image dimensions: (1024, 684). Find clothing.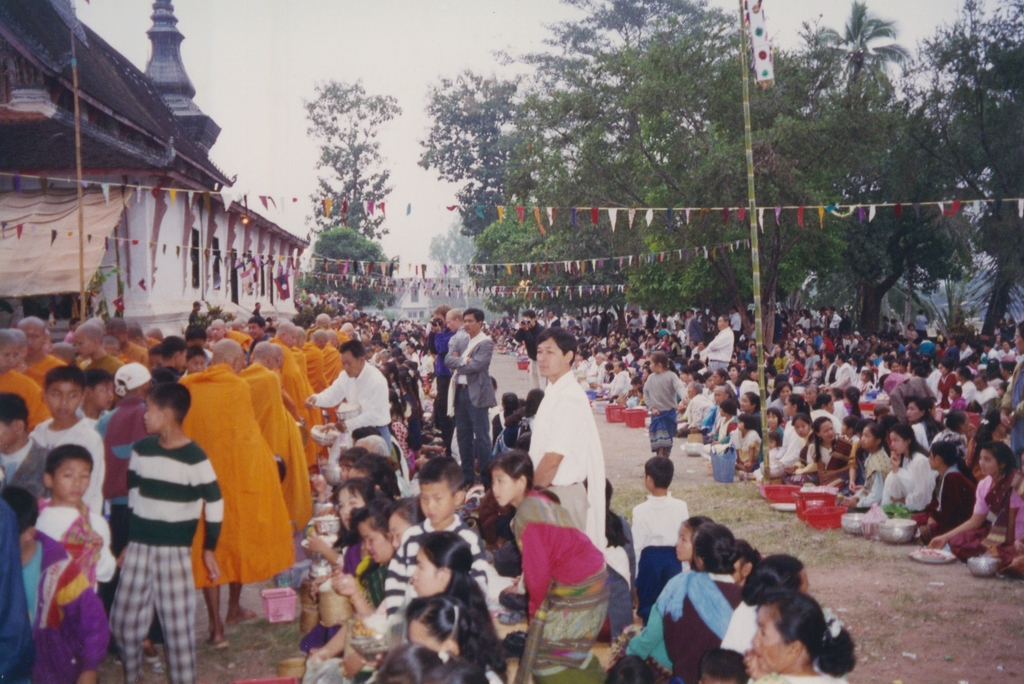
Rect(127, 438, 223, 547).
